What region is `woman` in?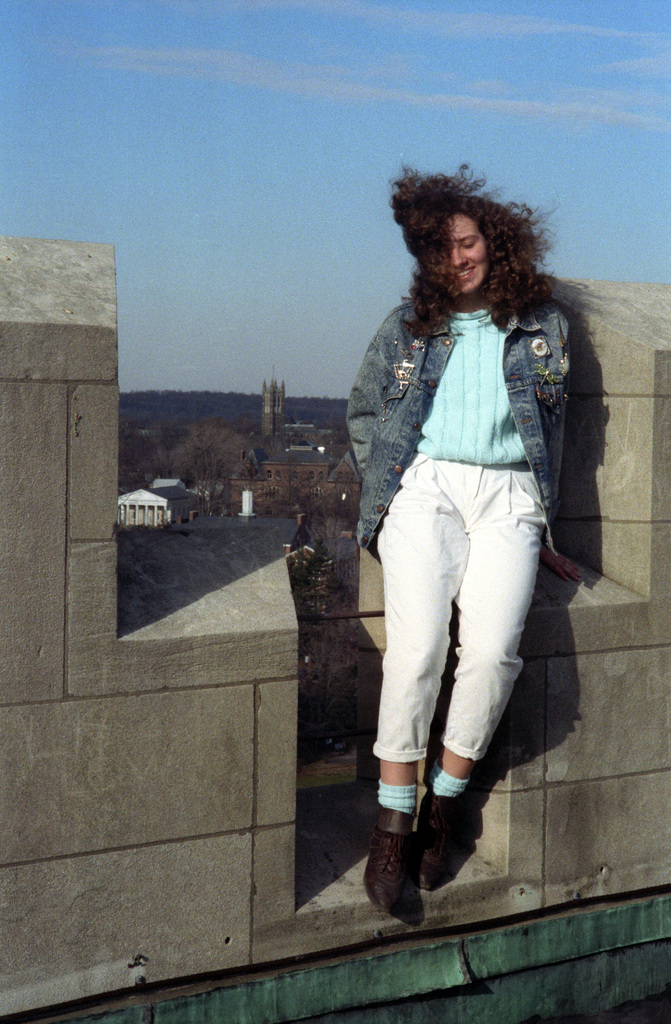
<box>344,160,579,909</box>.
